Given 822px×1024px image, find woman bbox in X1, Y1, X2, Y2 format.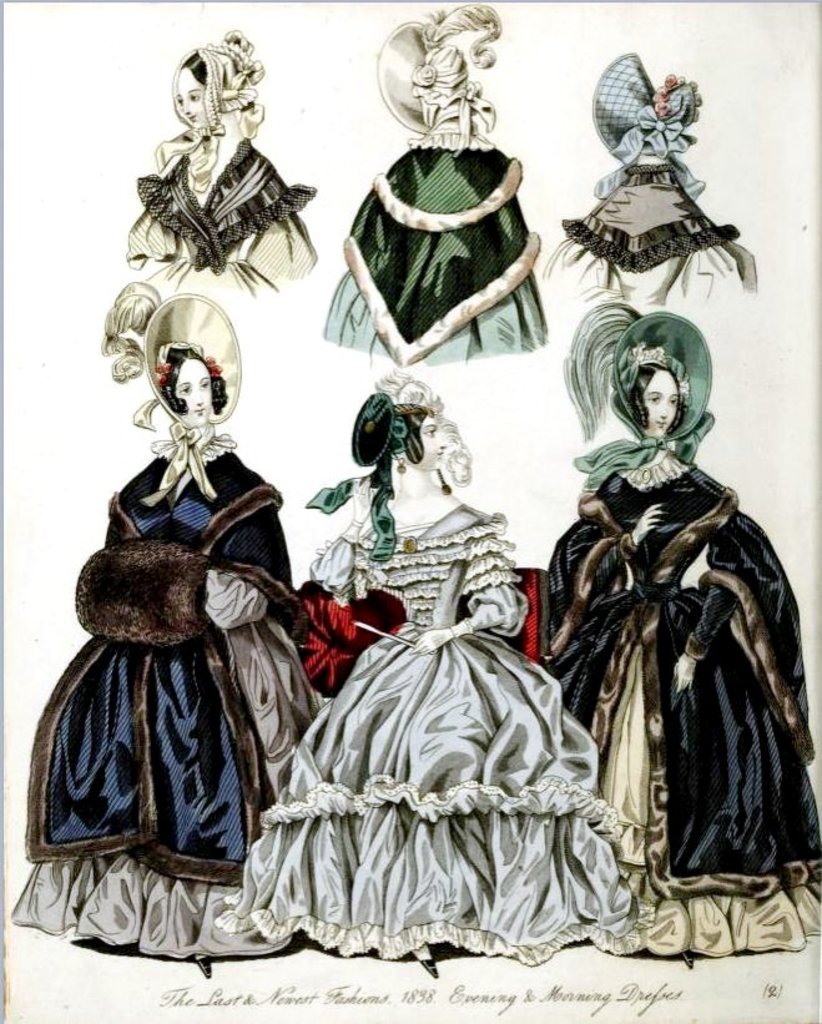
45, 262, 298, 903.
